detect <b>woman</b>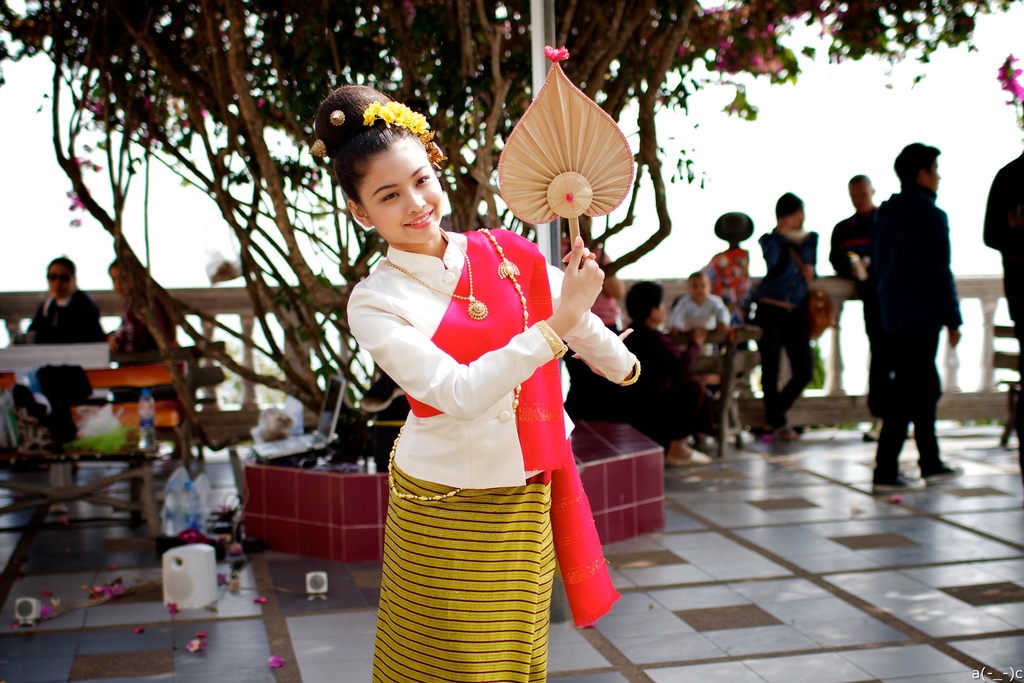
[left=753, top=206, right=814, bottom=441]
